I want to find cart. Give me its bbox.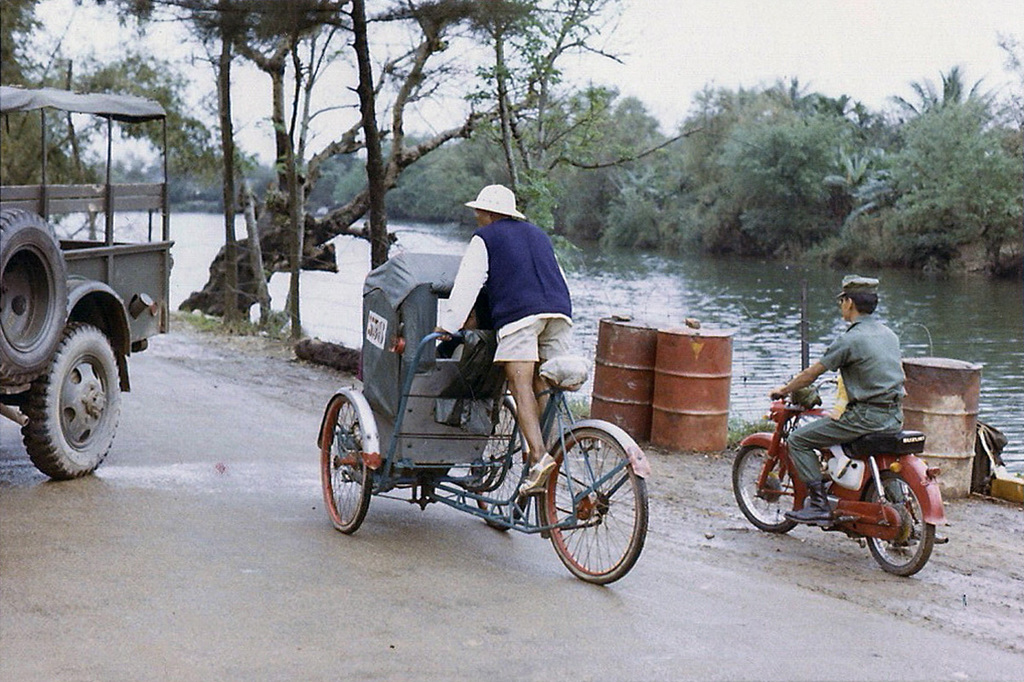
box=[316, 251, 652, 586].
